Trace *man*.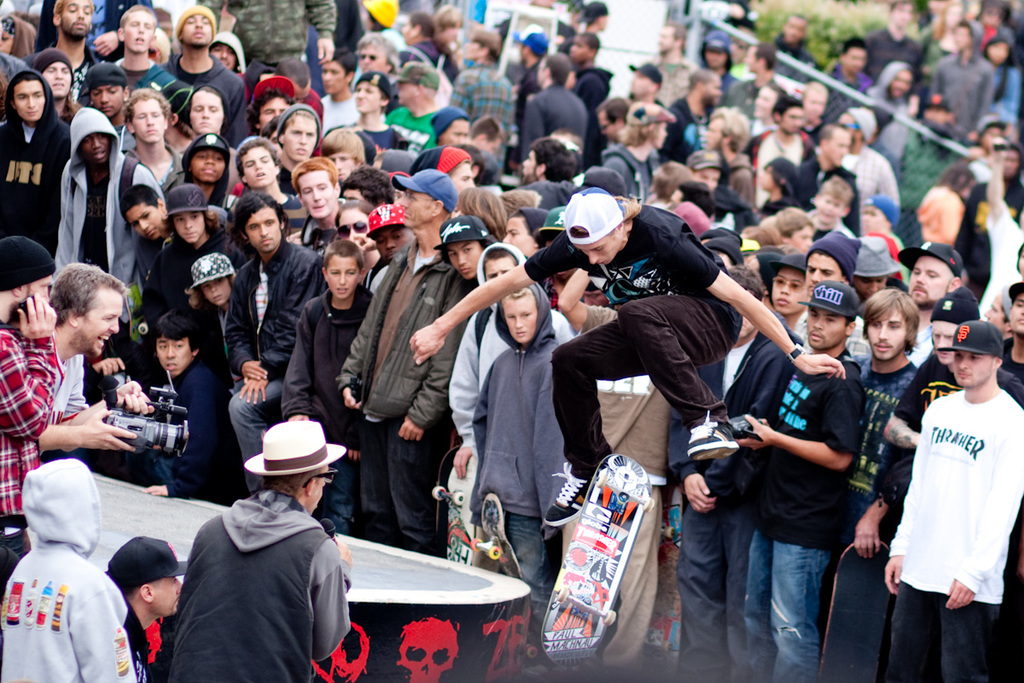
Traced to bbox(108, 542, 189, 682).
